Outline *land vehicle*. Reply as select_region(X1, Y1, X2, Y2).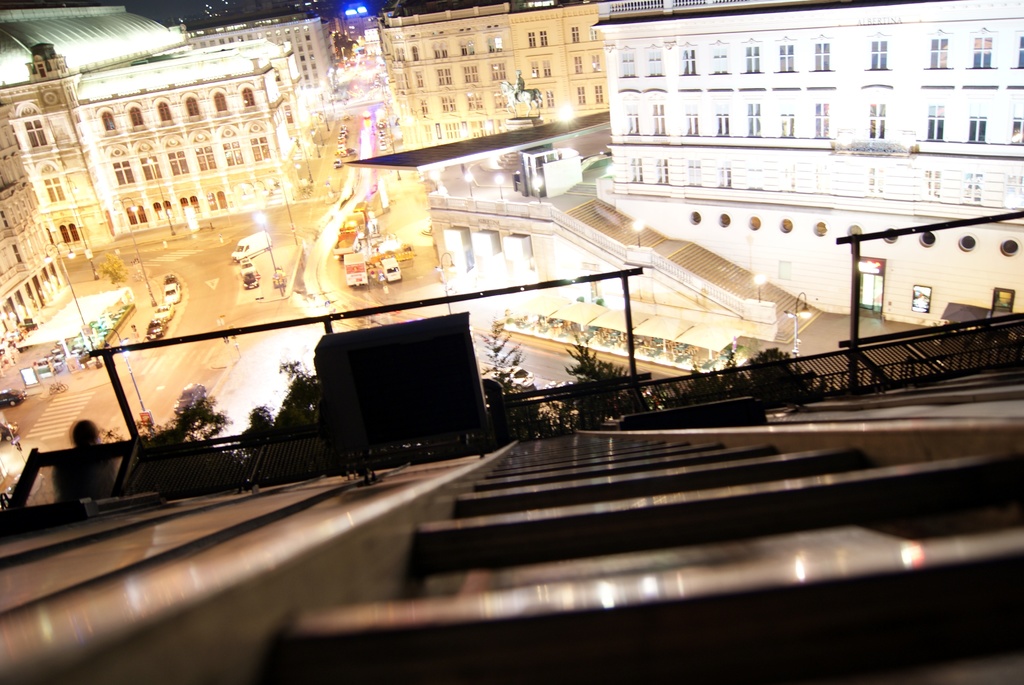
select_region(0, 387, 25, 406).
